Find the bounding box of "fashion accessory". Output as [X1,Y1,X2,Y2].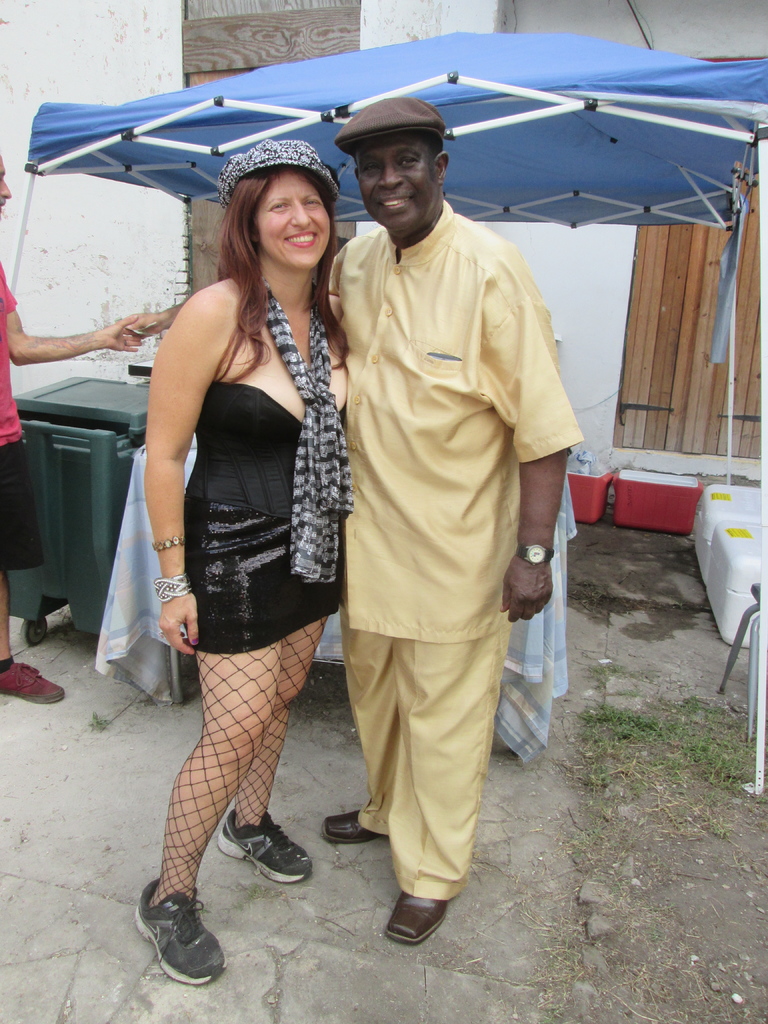
[131,877,228,986].
